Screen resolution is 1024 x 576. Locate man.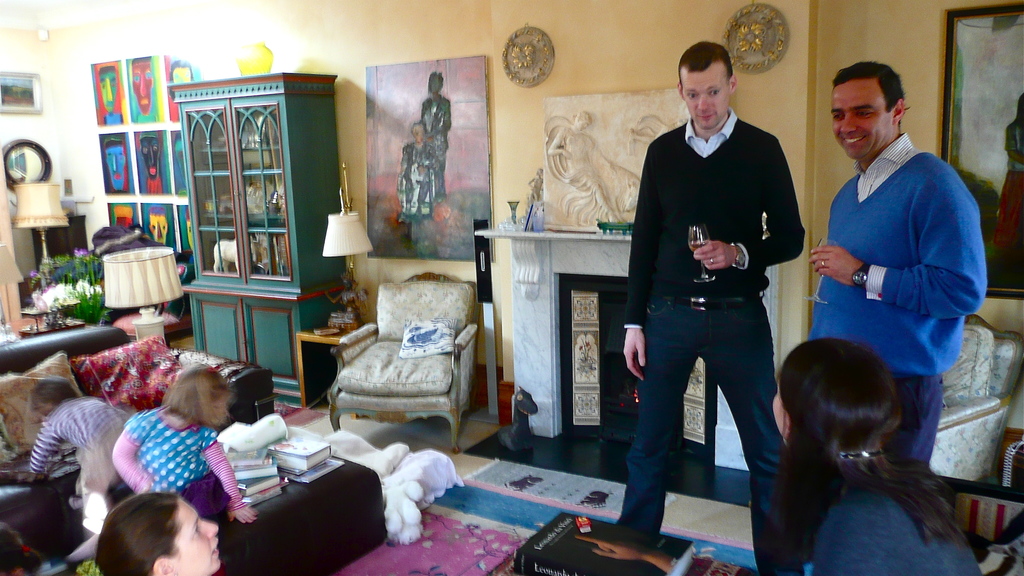
x1=602 y1=38 x2=804 y2=575.
